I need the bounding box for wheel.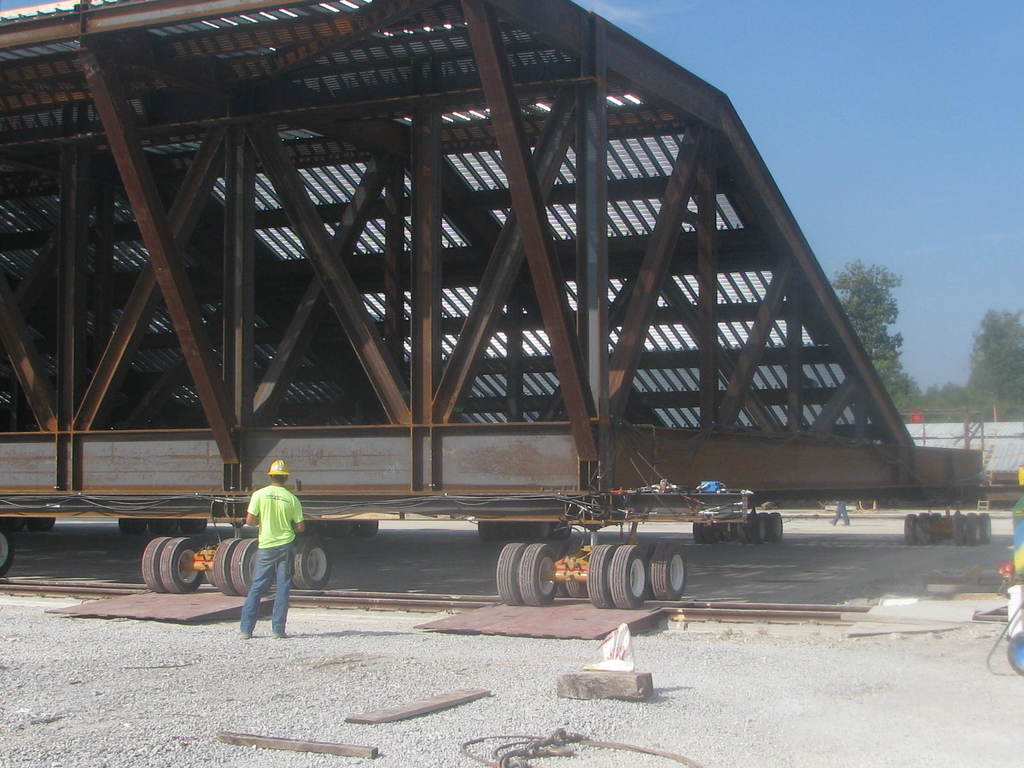
Here it is: <box>752,514,762,543</box>.
